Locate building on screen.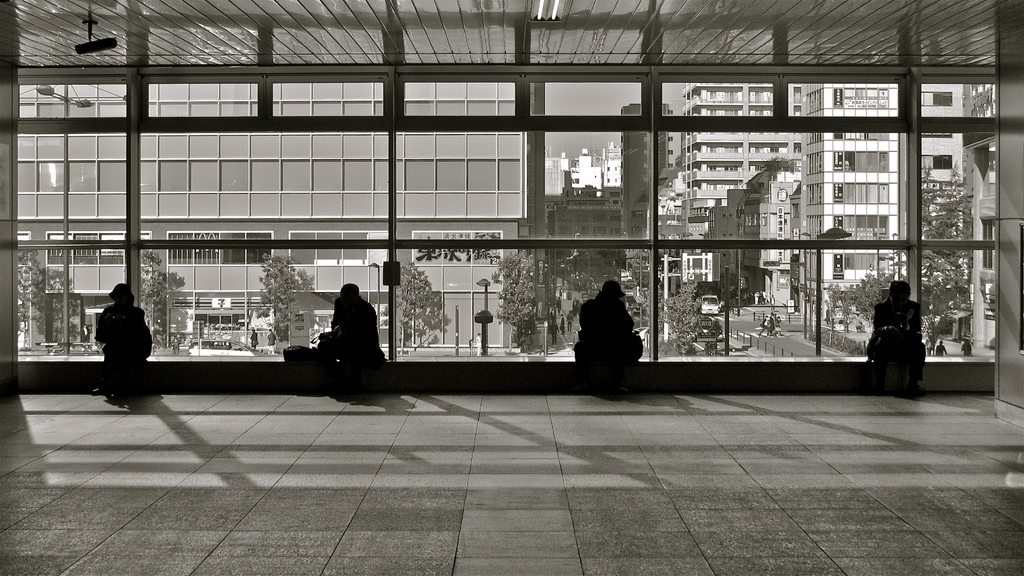
On screen at (546,144,617,195).
